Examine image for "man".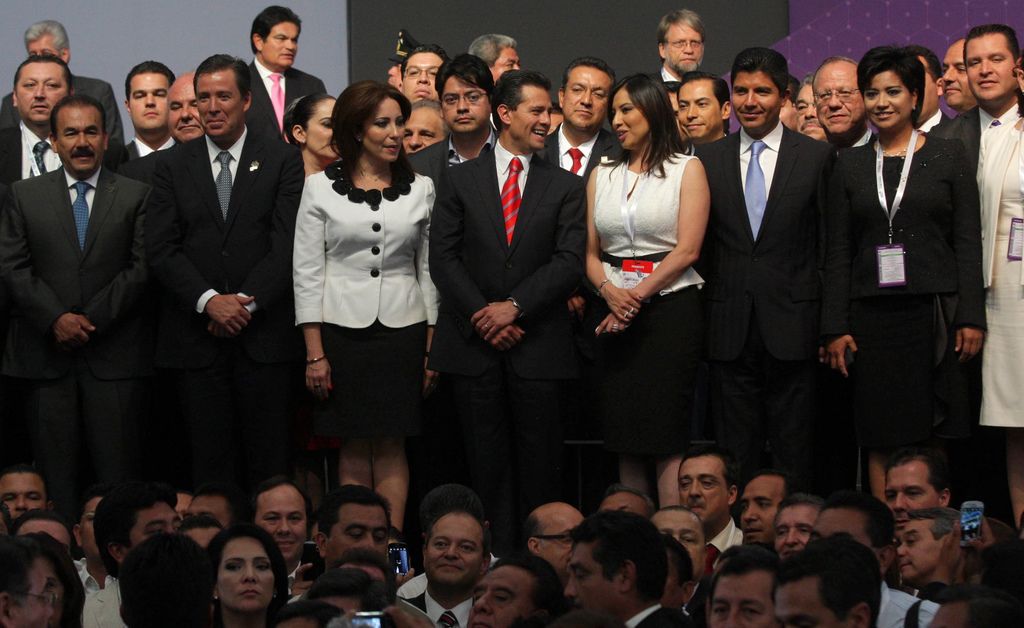
Examination result: (541,57,623,165).
